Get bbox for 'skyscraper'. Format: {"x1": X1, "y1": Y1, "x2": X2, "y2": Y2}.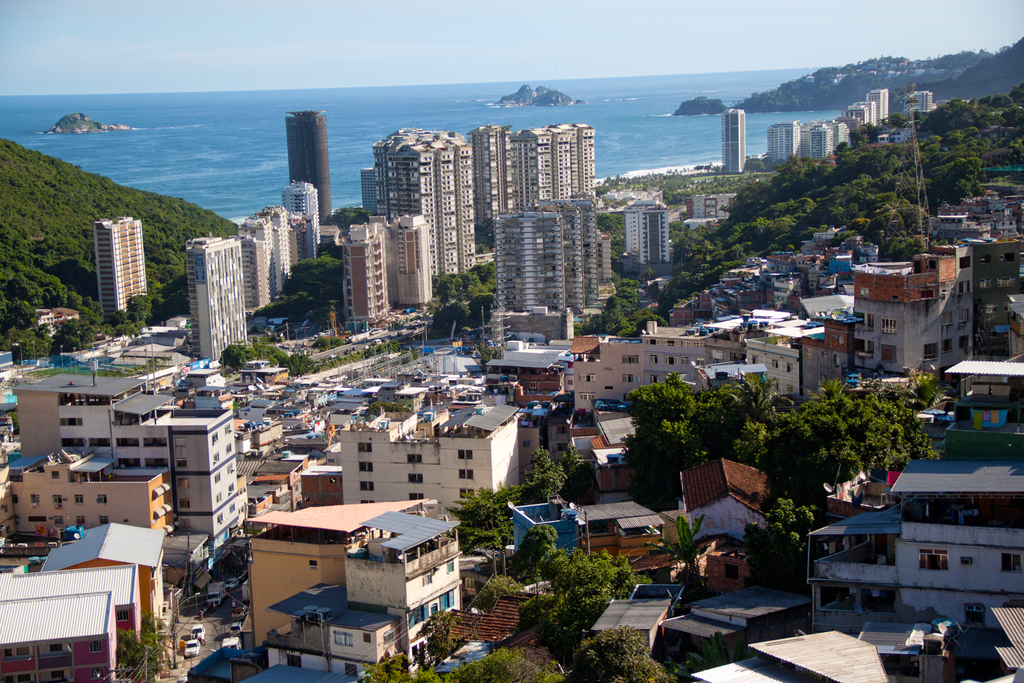
{"x1": 230, "y1": 202, "x2": 307, "y2": 315}.
